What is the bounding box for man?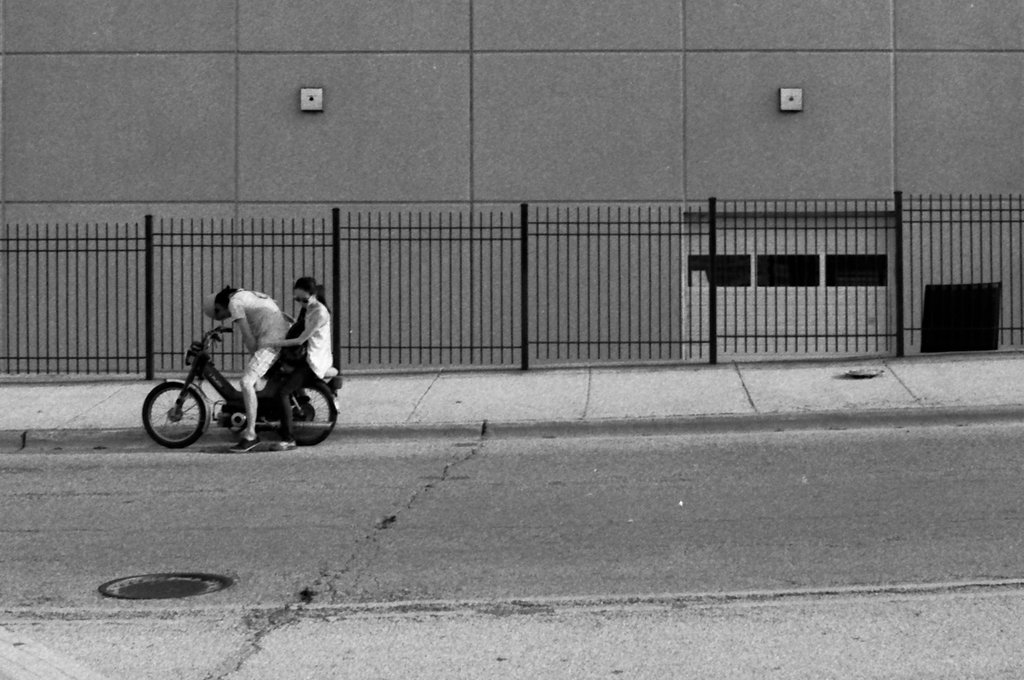
[x1=194, y1=286, x2=287, y2=459].
